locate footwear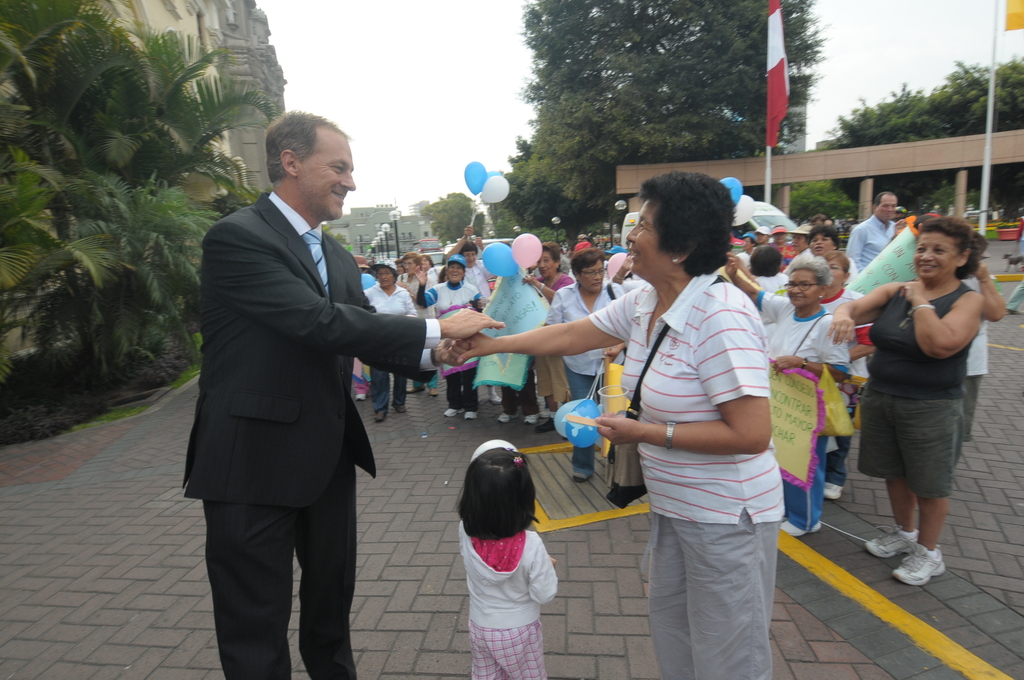
[822, 485, 840, 497]
